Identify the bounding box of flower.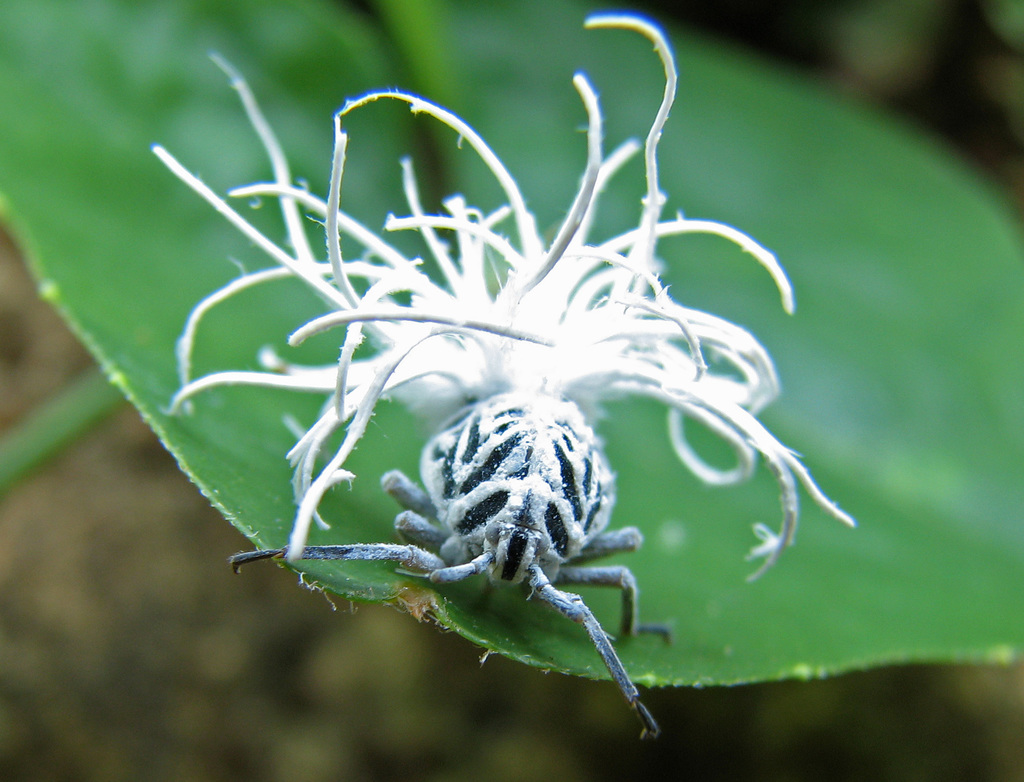
(x1=187, y1=19, x2=829, y2=720).
